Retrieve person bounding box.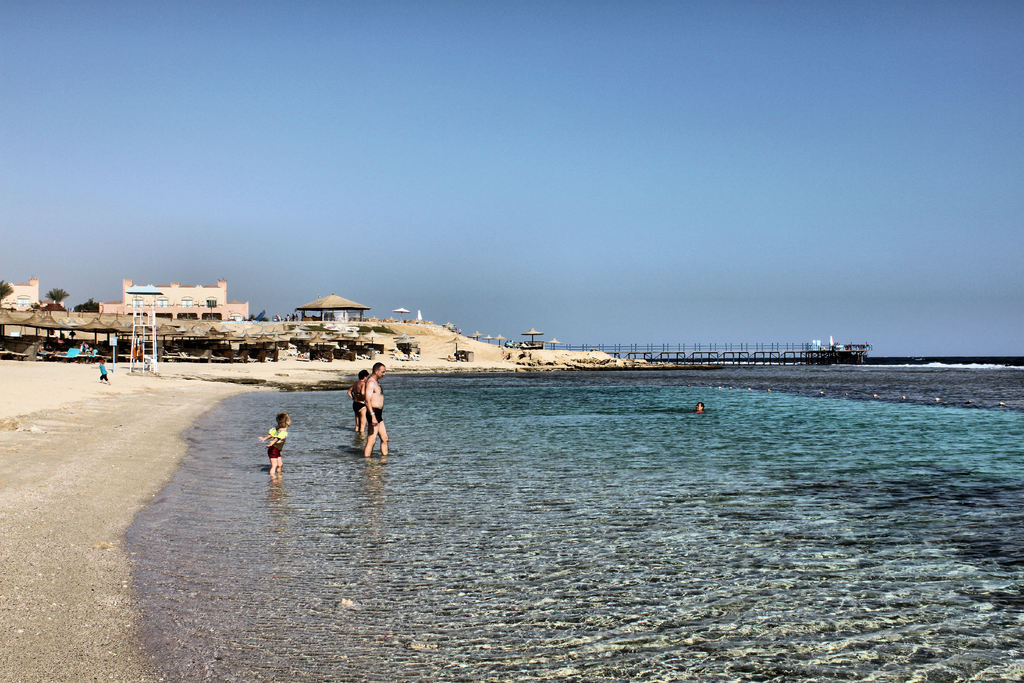
Bounding box: [left=695, top=401, right=705, bottom=416].
